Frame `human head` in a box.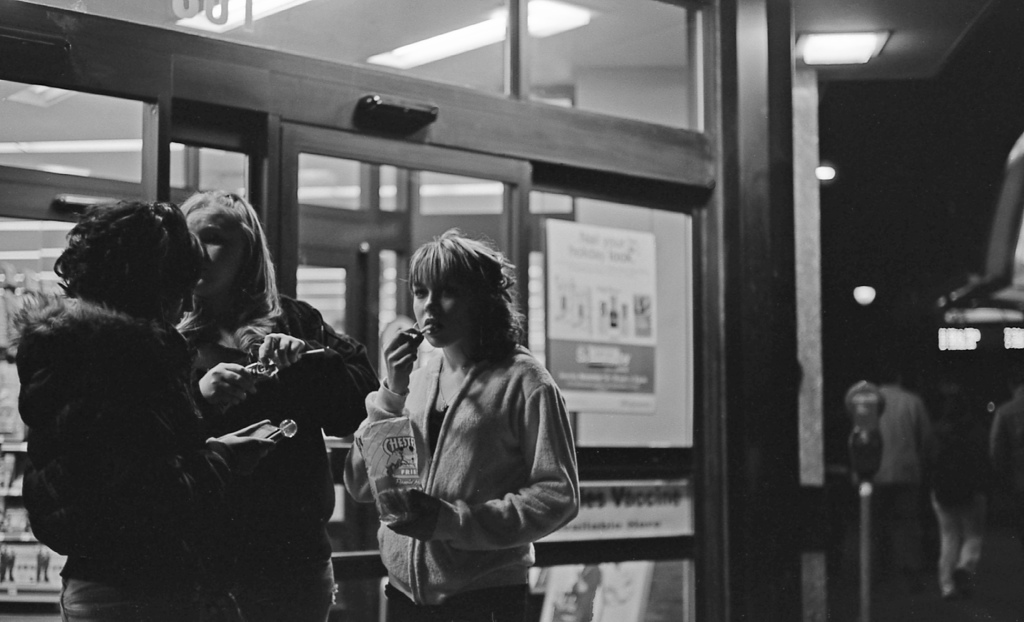
409, 233, 504, 347.
